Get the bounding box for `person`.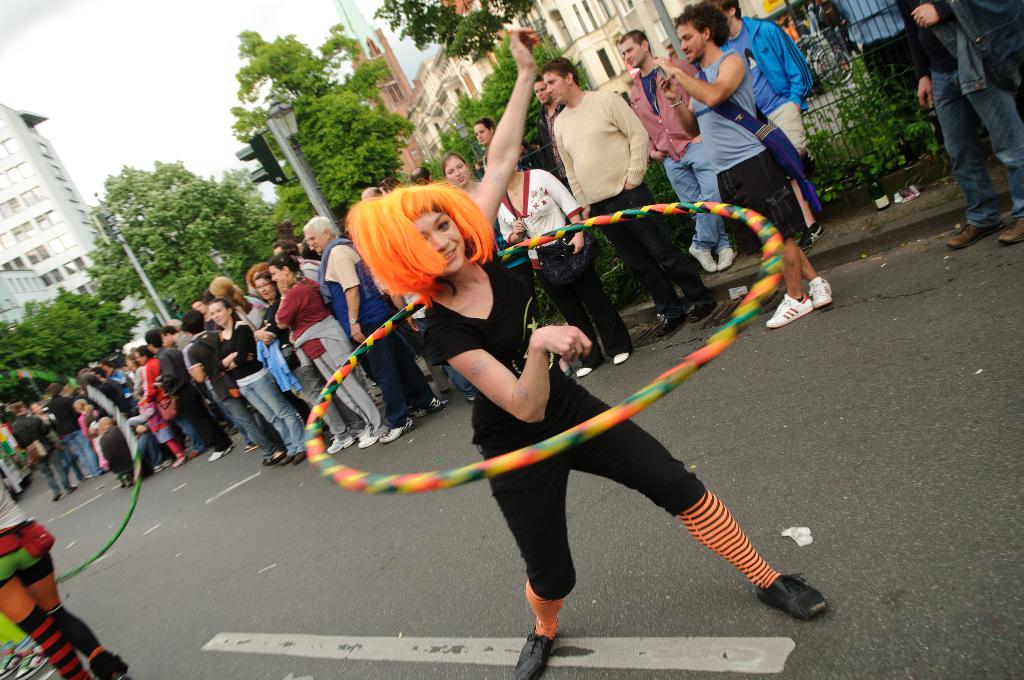
locate(394, 171, 440, 193).
